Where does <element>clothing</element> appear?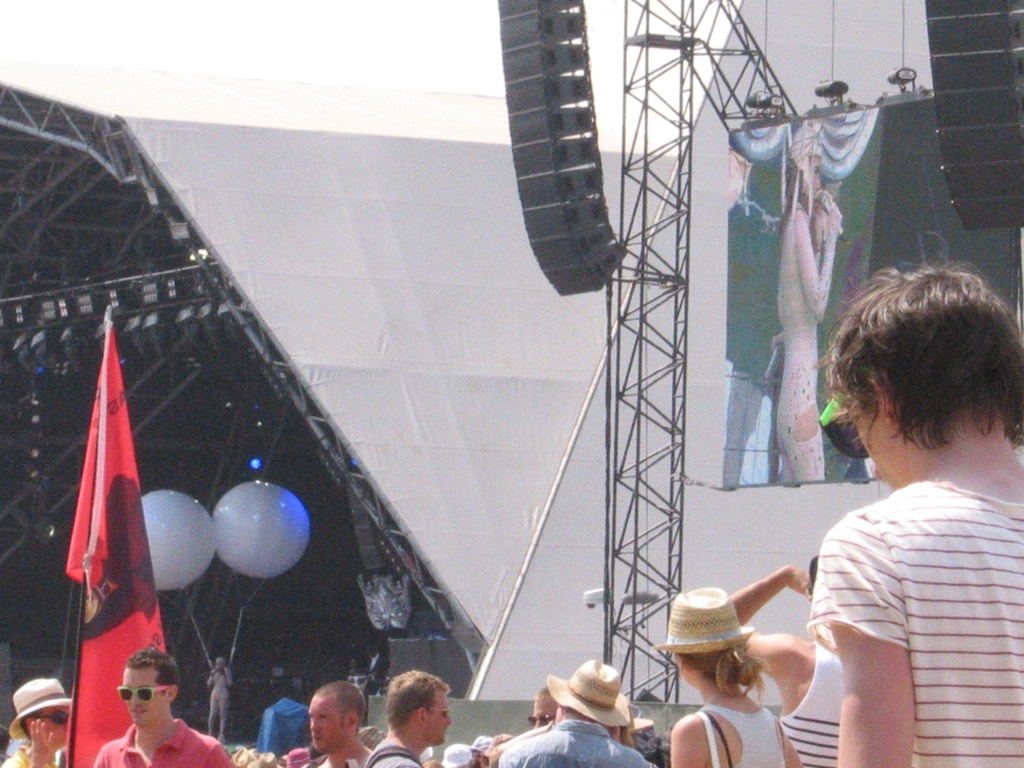
Appears at [x1=290, y1=746, x2=369, y2=767].
